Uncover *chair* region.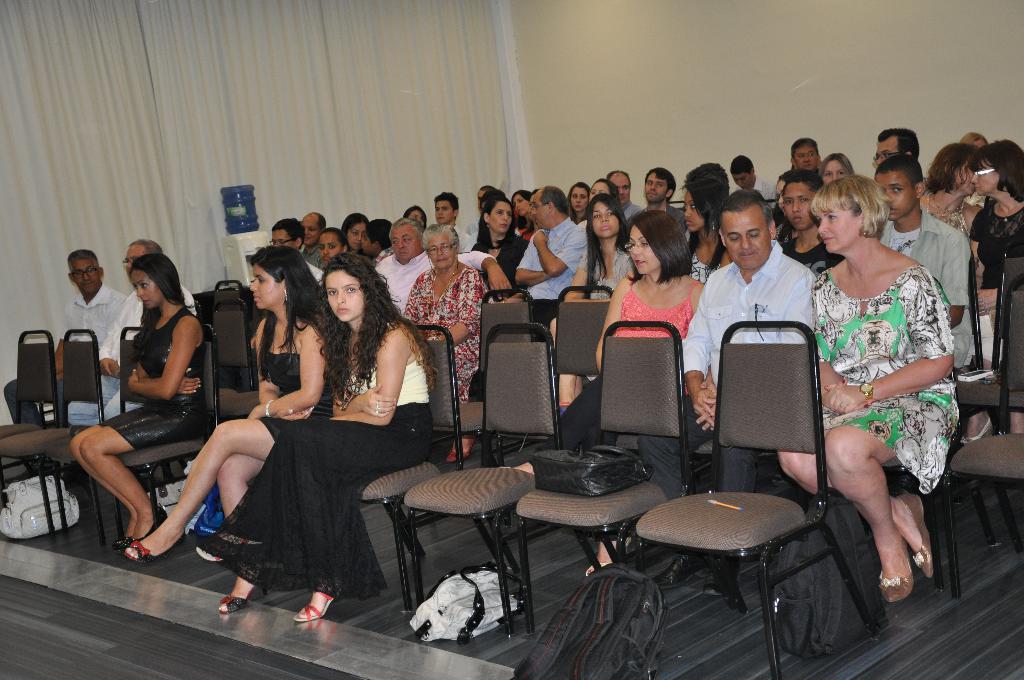
Uncovered: (470, 287, 535, 393).
